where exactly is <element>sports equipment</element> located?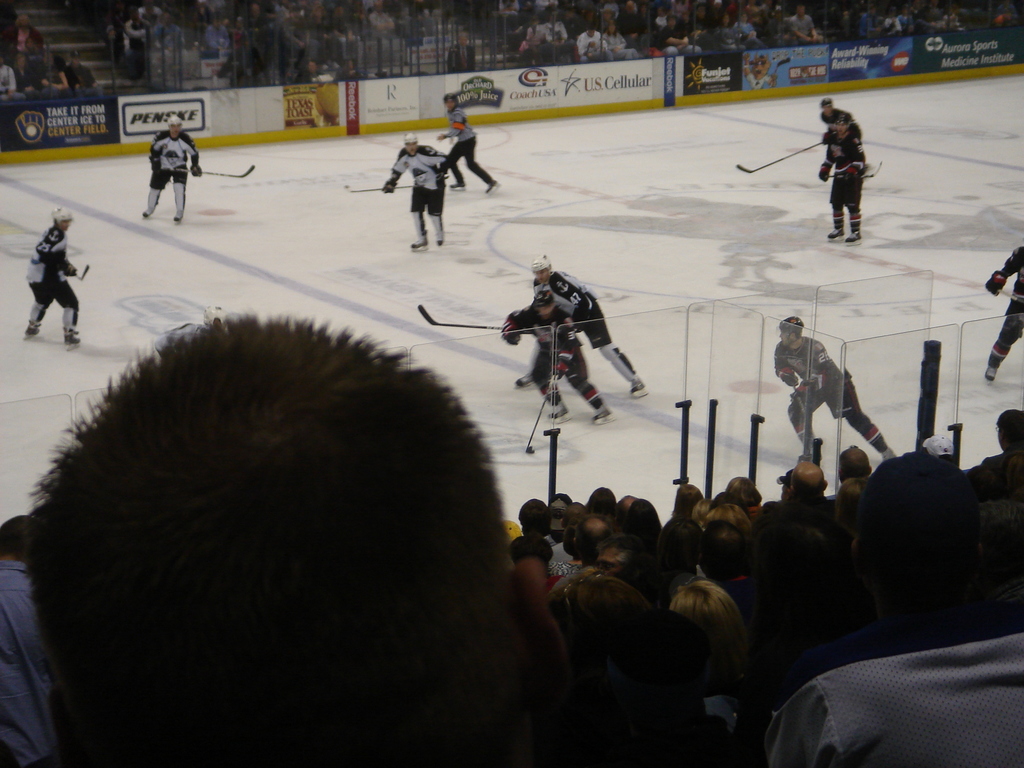
Its bounding box is {"left": 384, "top": 142, "right": 452, "bottom": 243}.
